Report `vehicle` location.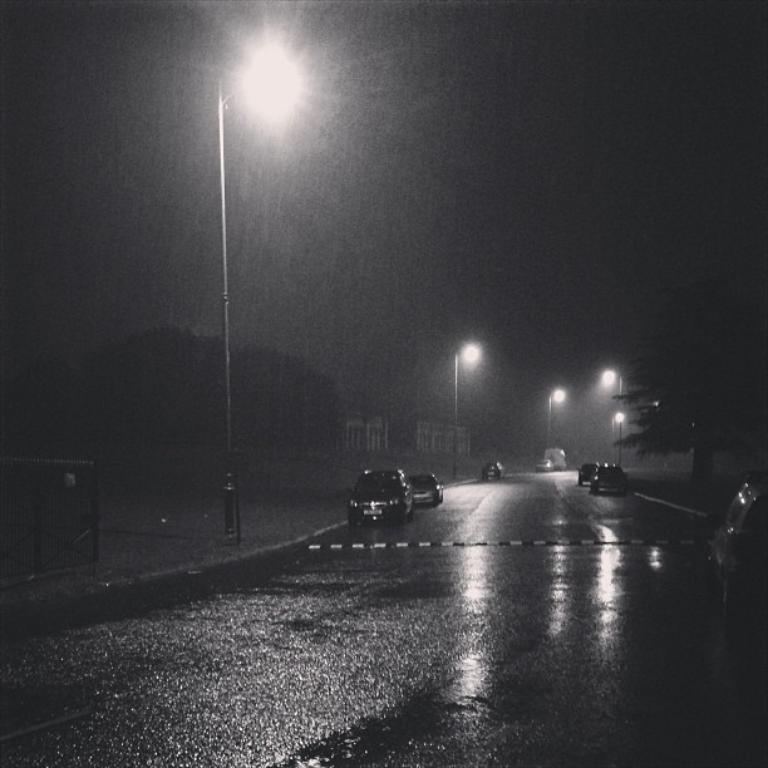
Report: detection(348, 468, 414, 531).
